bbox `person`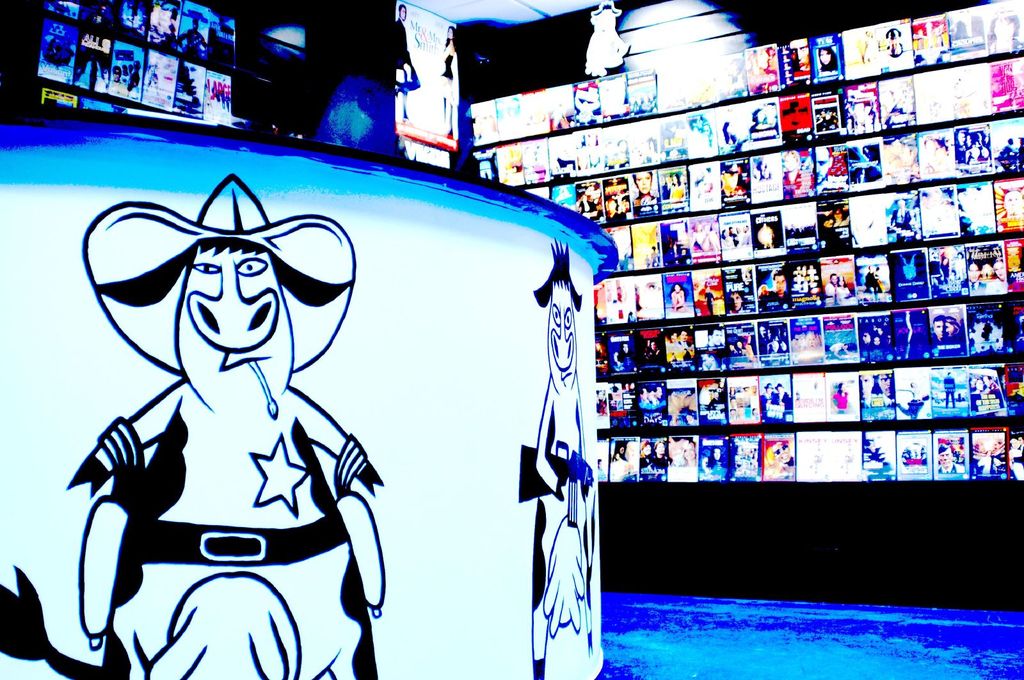
rect(986, 7, 1023, 53)
